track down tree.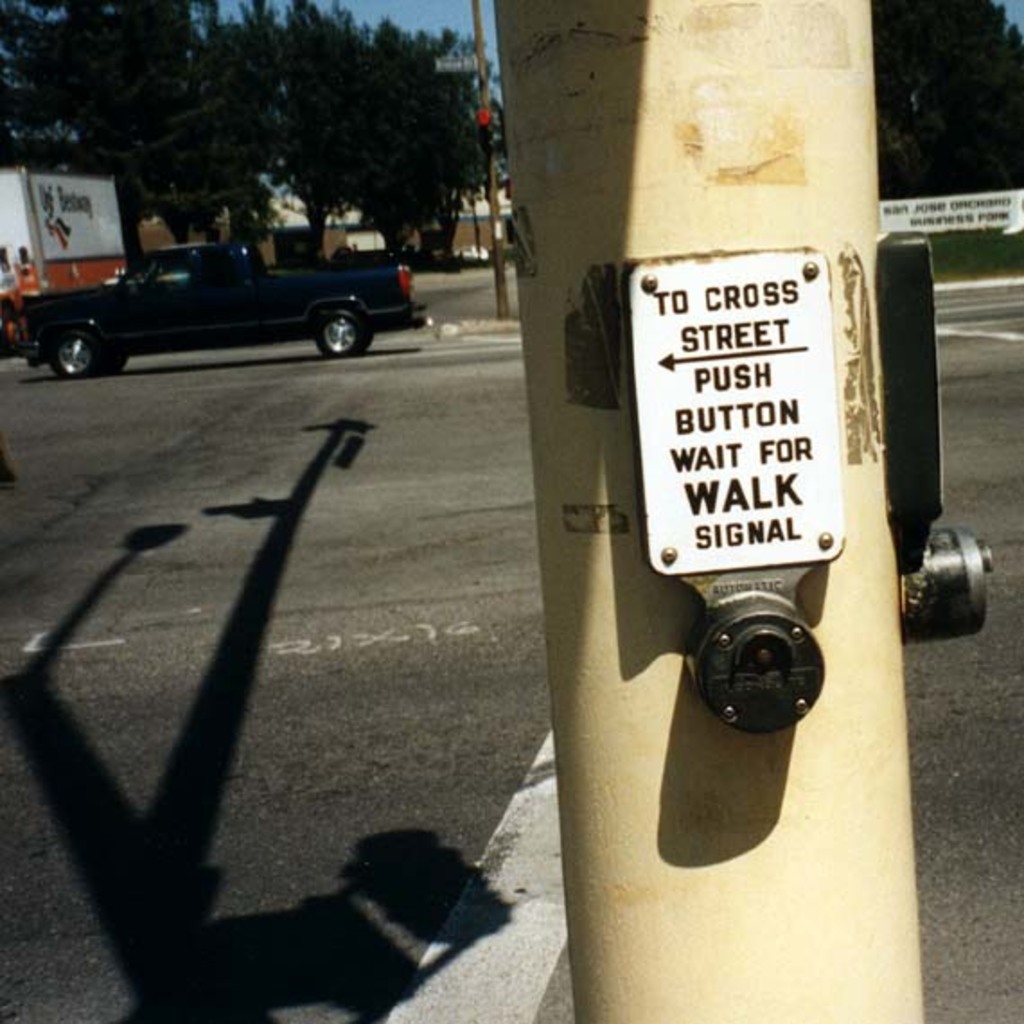
Tracked to x1=0, y1=0, x2=135, y2=216.
